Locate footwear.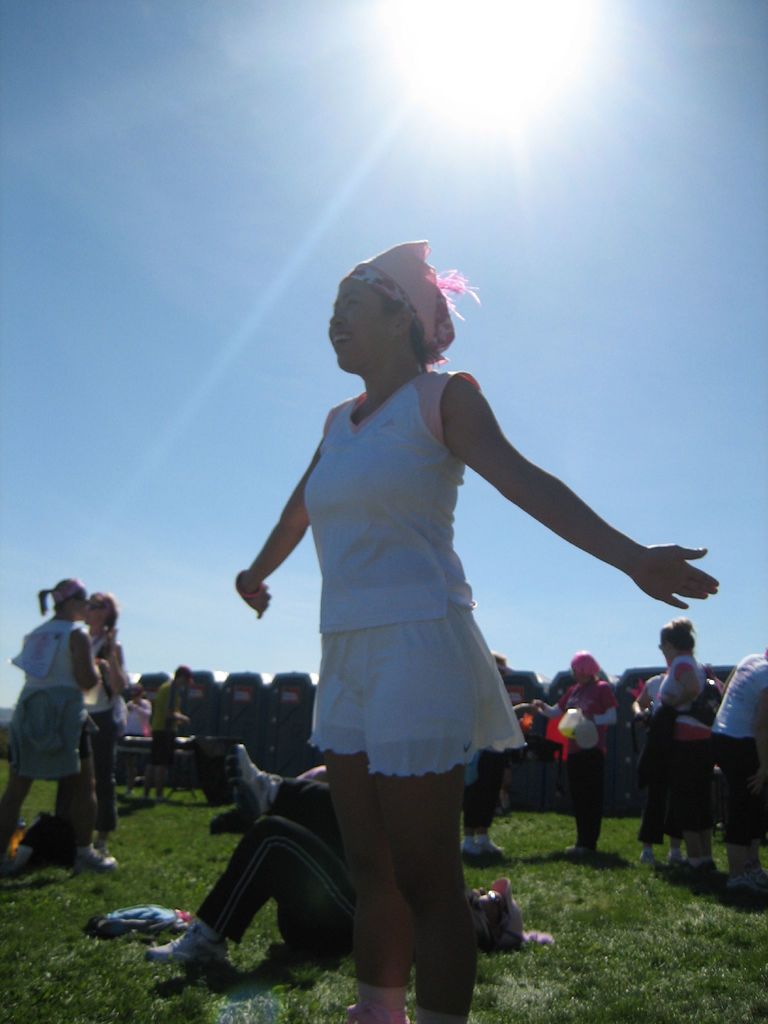
Bounding box: (left=701, top=844, right=727, bottom=874).
